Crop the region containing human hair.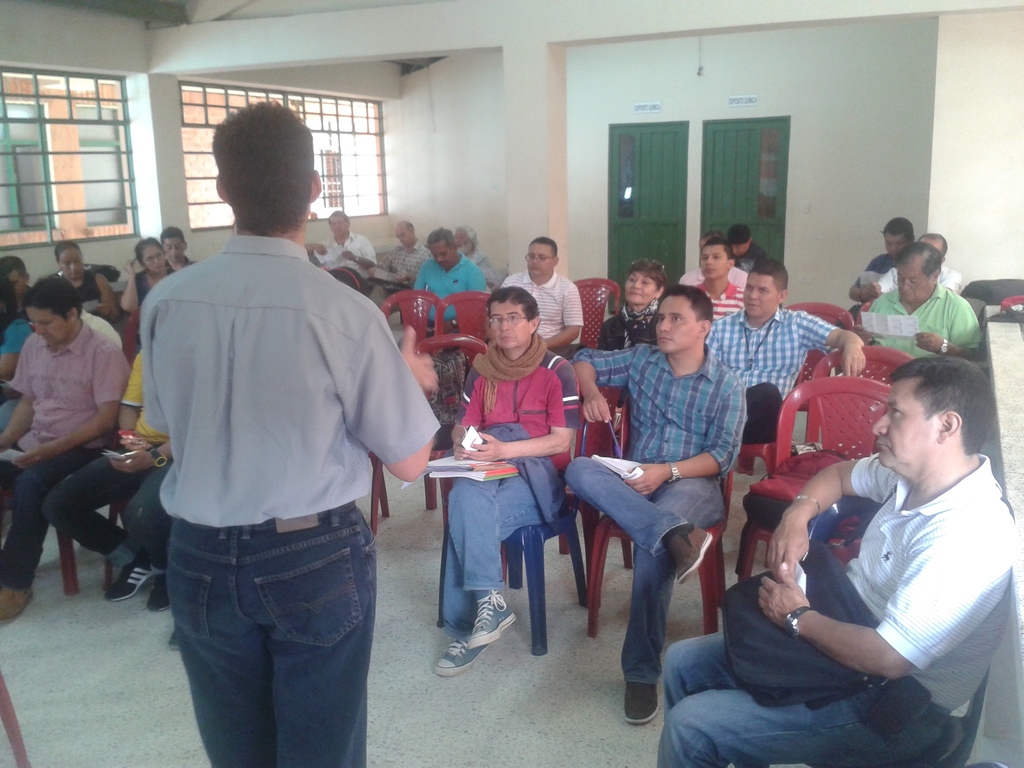
Crop region: pyautogui.locateOnScreen(887, 214, 909, 254).
